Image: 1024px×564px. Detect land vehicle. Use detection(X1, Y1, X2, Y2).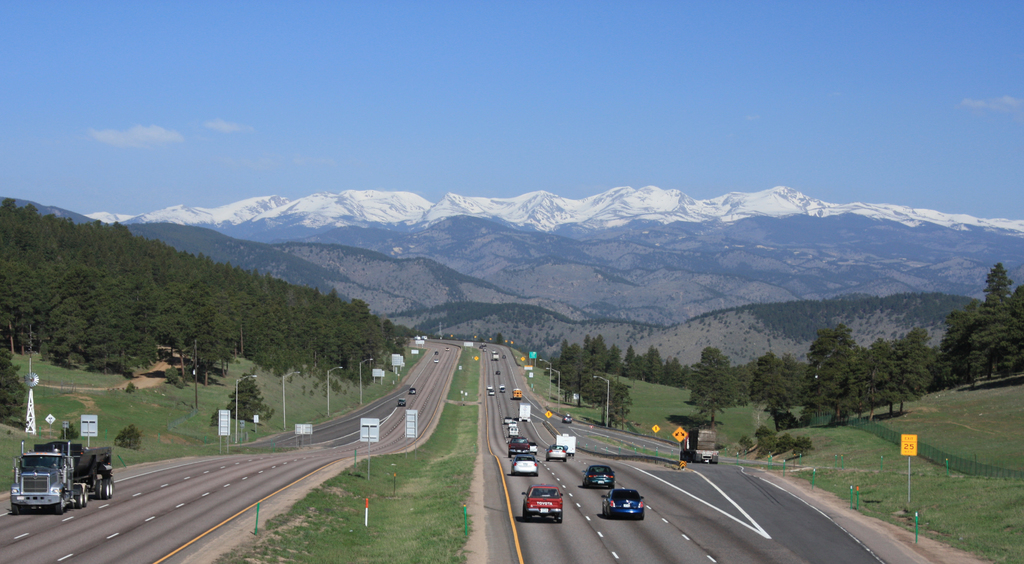
detection(511, 438, 529, 454).
